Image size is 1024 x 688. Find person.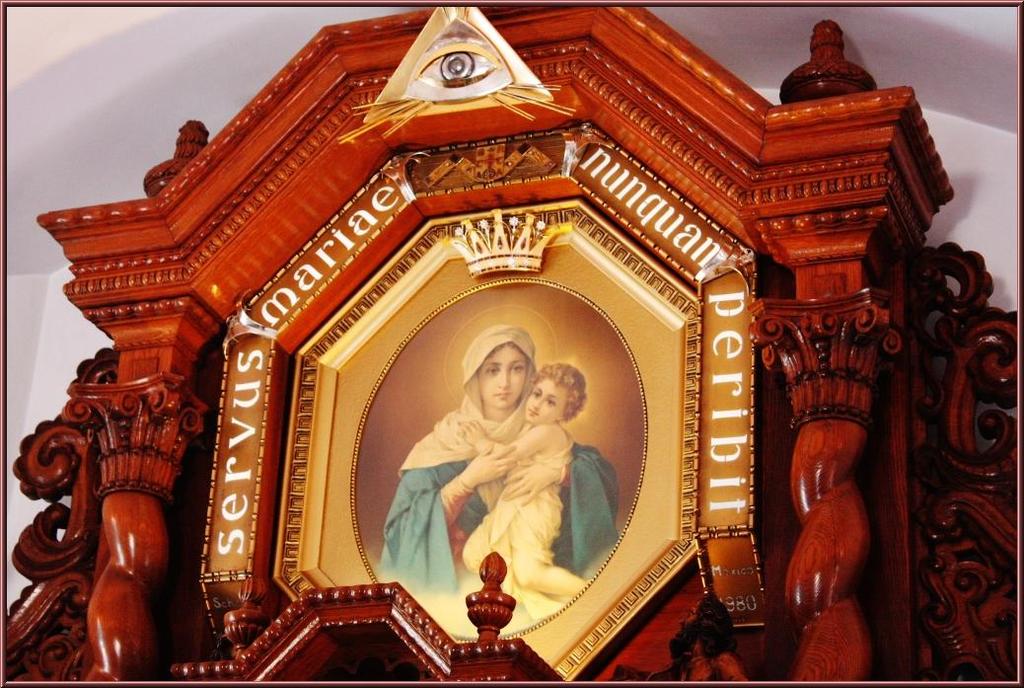
[left=372, top=324, right=621, bottom=631].
